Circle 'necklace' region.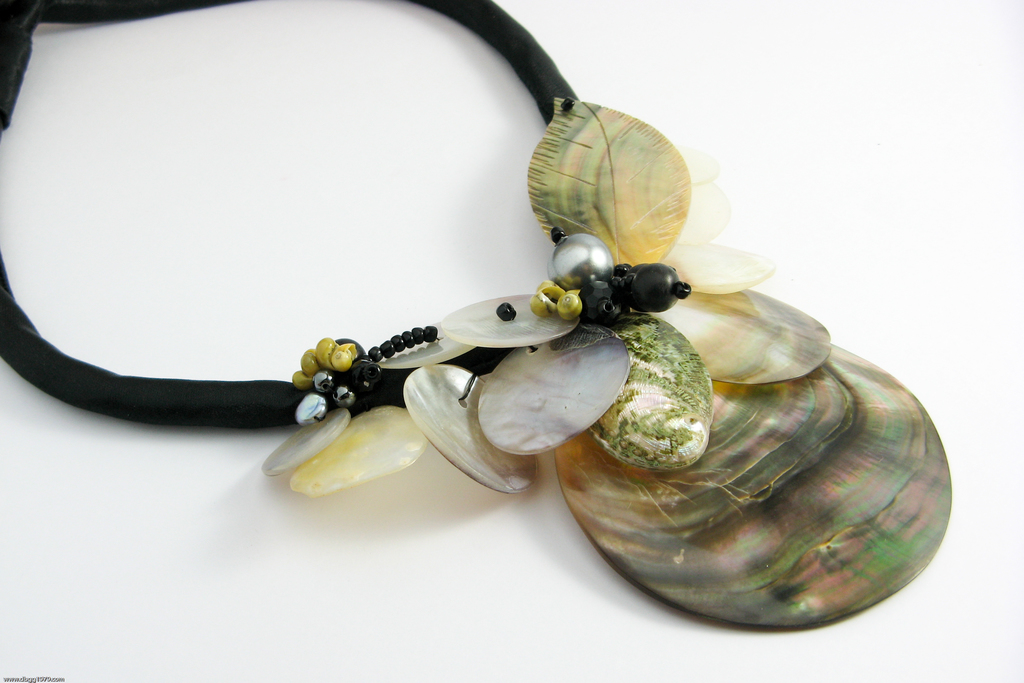
Region: BBox(0, 0, 956, 632).
